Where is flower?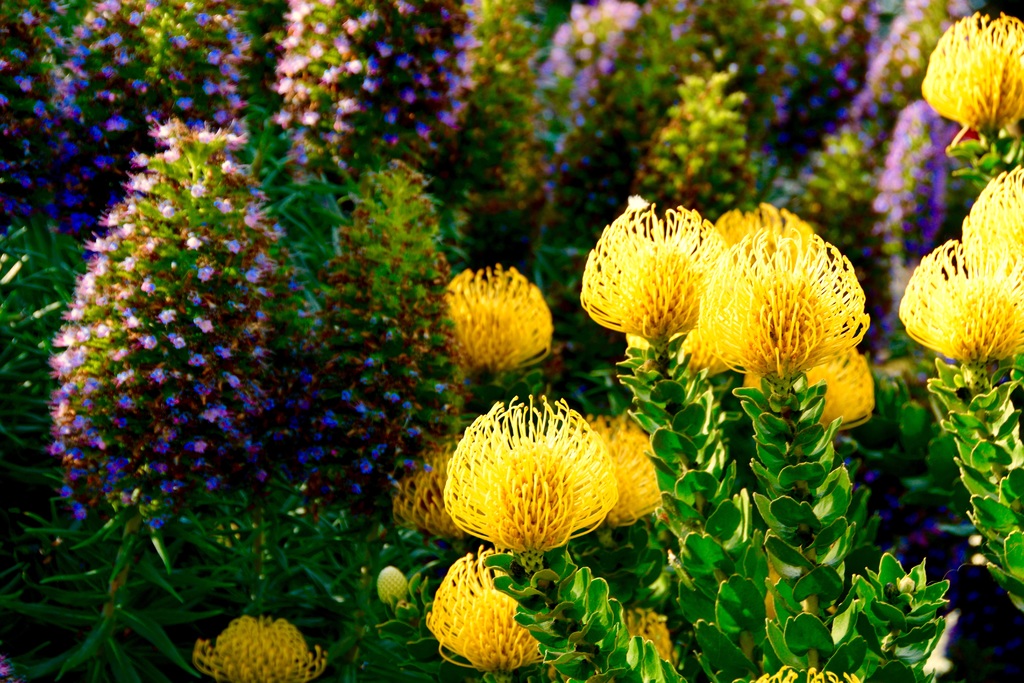
bbox=(1002, 21, 1023, 147).
